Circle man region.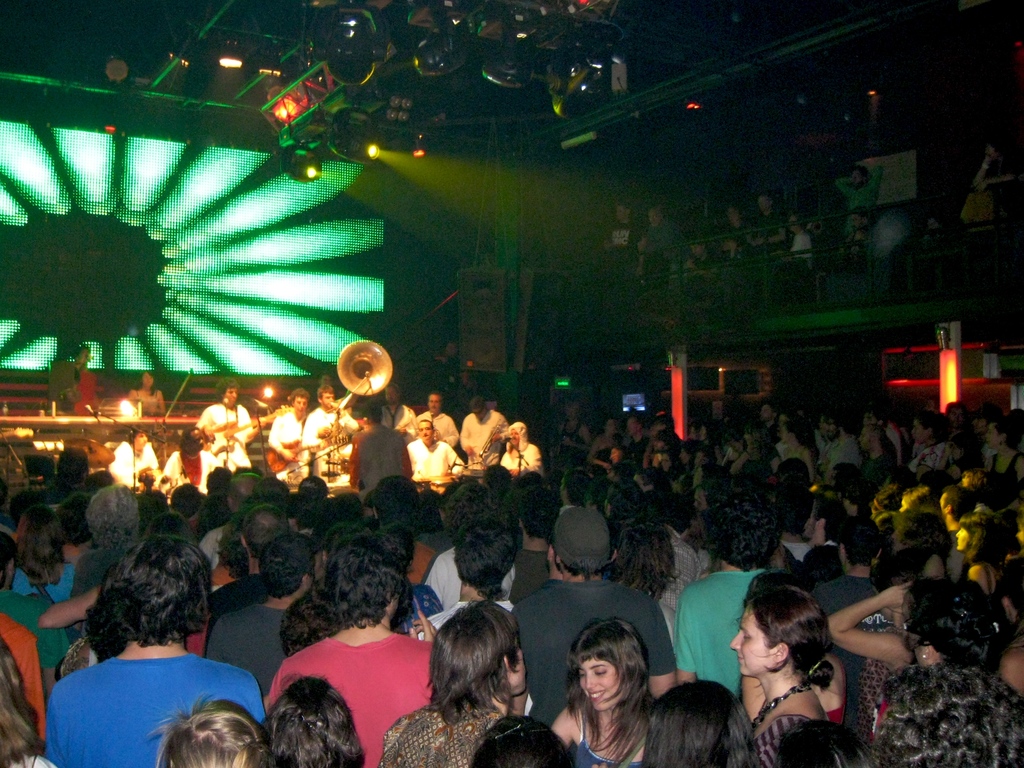
Region: select_region(298, 385, 361, 483).
